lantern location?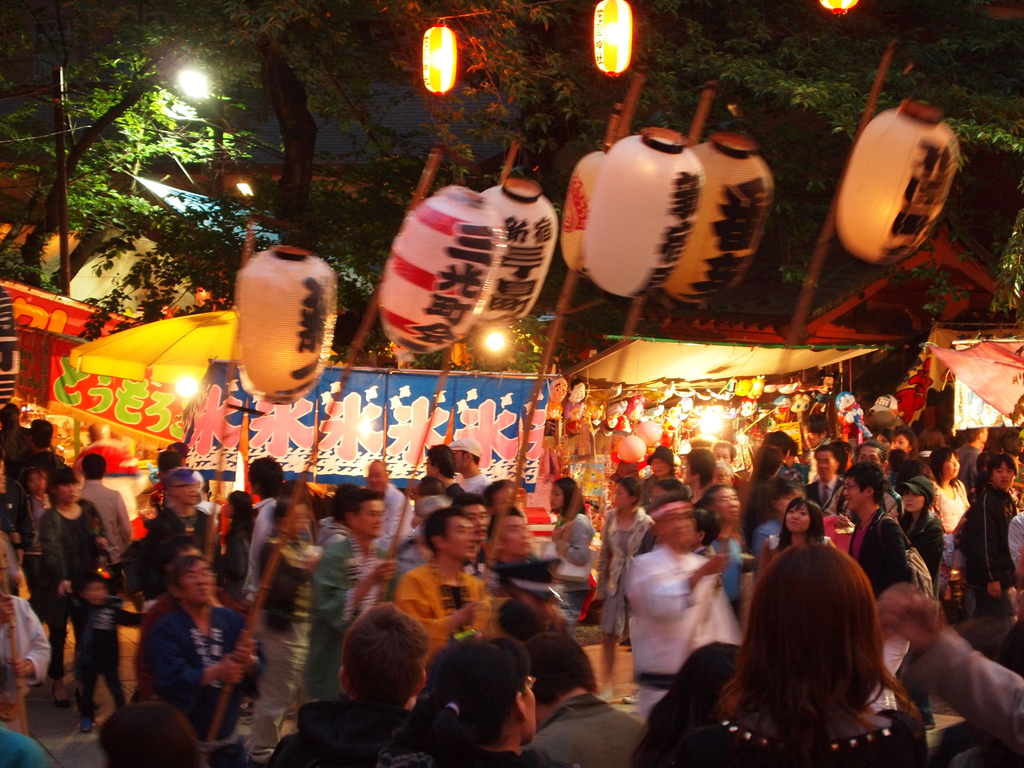
<region>659, 137, 771, 302</region>
